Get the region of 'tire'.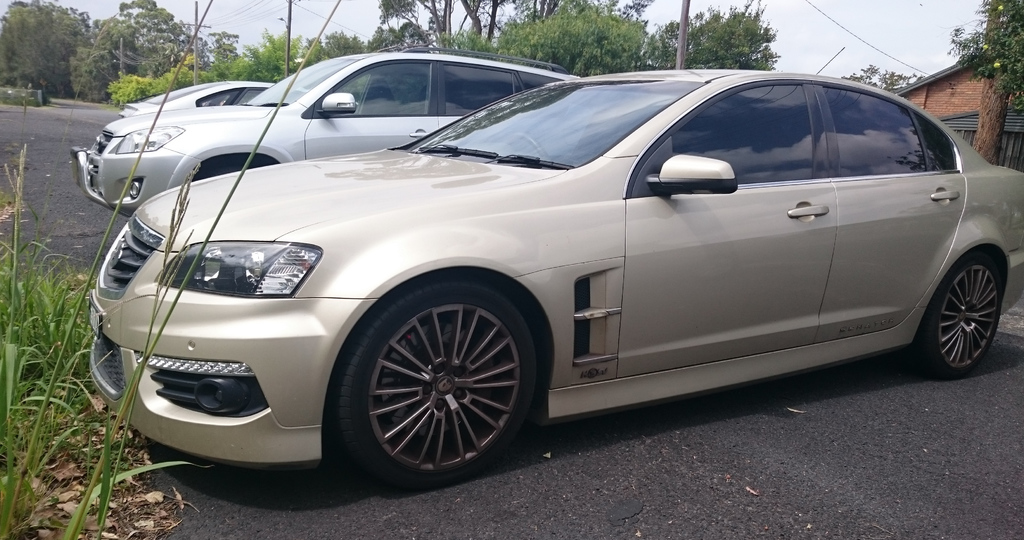
917, 245, 1016, 375.
